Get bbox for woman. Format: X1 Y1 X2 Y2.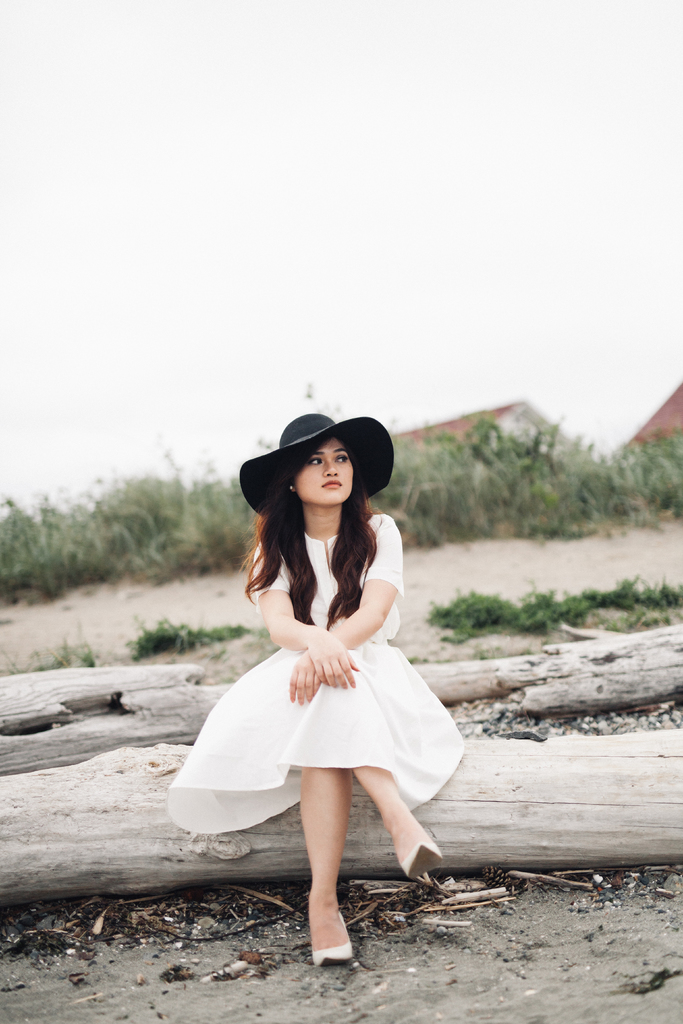
172 433 481 952.
